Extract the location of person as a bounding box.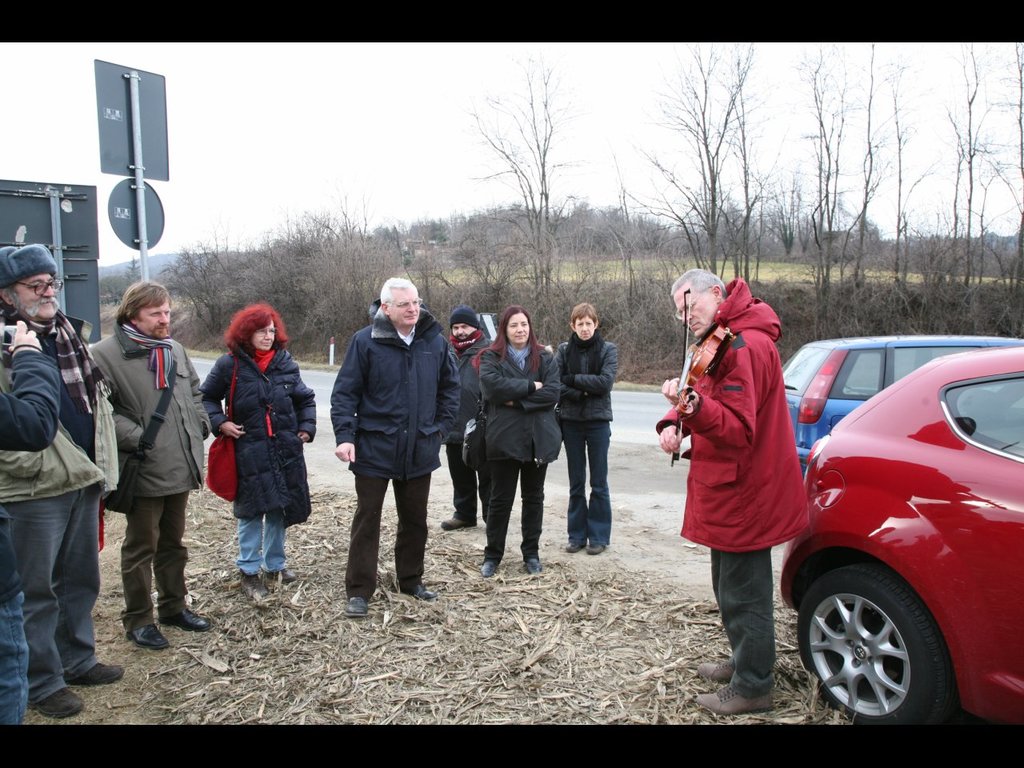
Rect(199, 302, 315, 593).
